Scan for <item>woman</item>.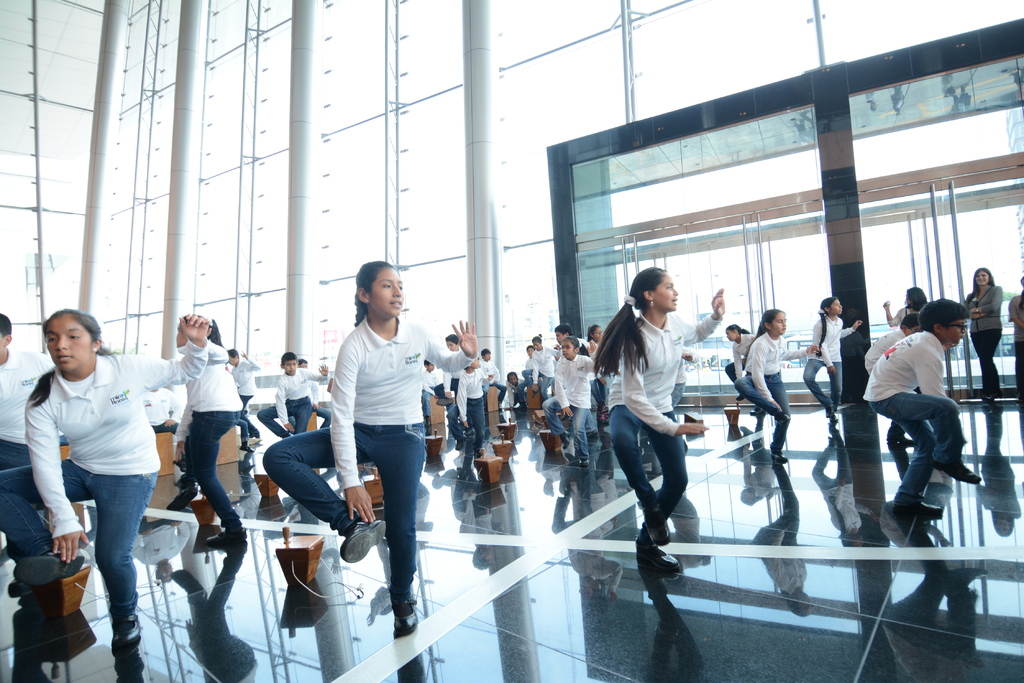
Scan result: 592,261,716,643.
